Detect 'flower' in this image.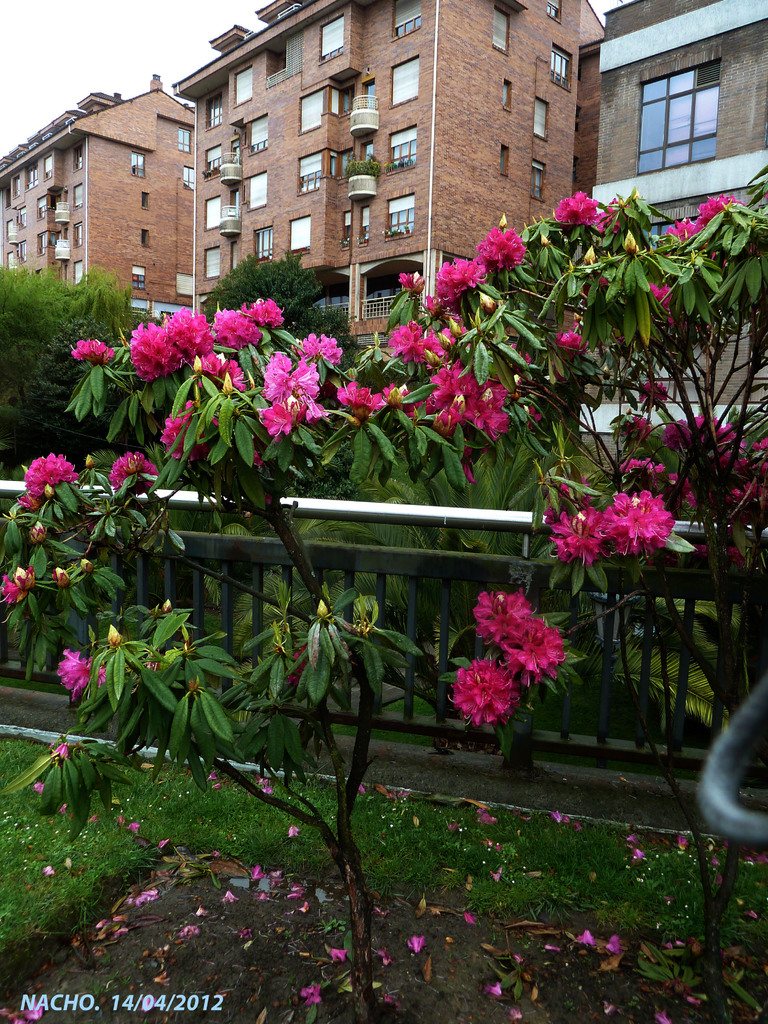
Detection: l=646, t=276, r=675, b=318.
